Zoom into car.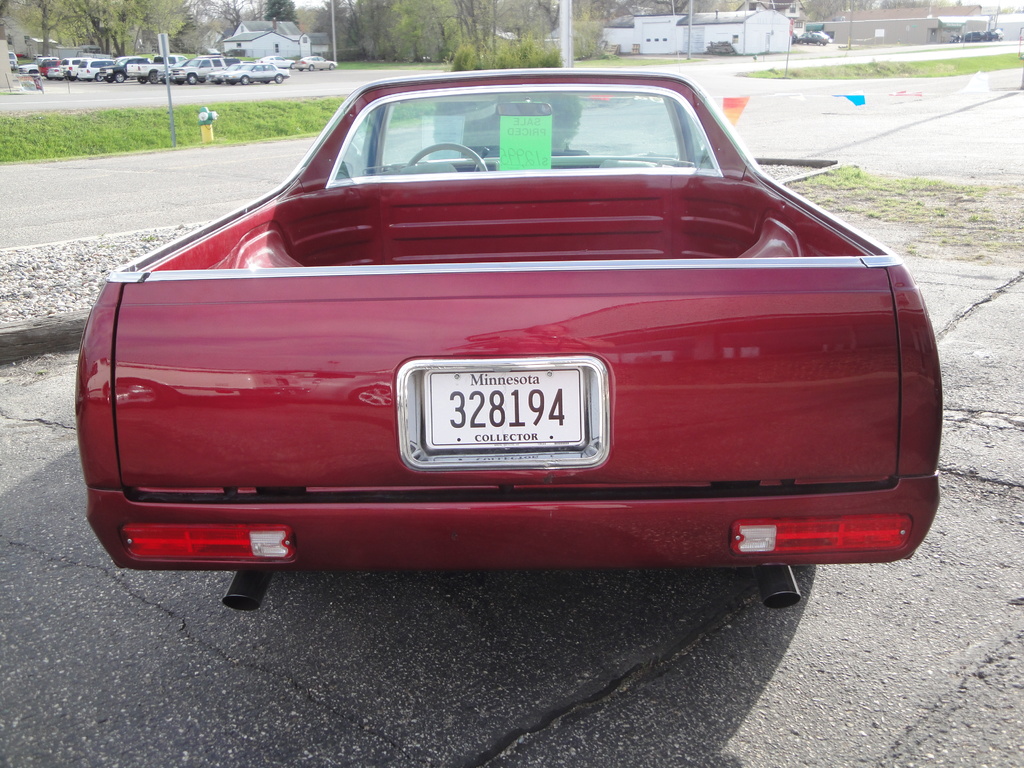
Zoom target: box(72, 66, 943, 611).
